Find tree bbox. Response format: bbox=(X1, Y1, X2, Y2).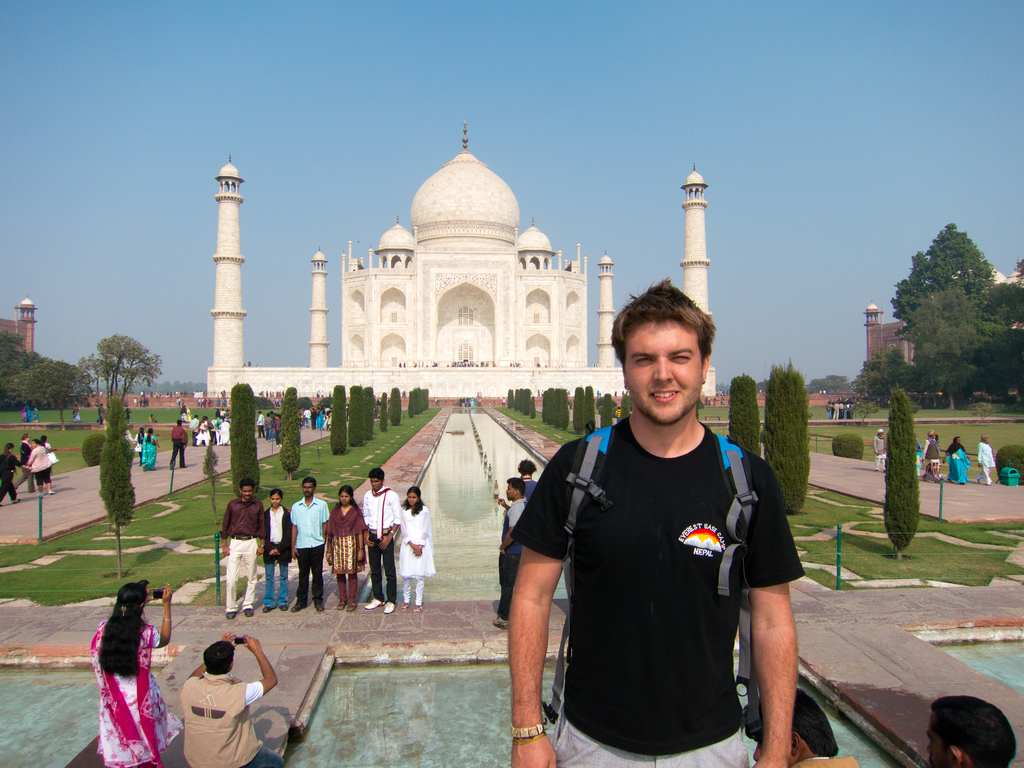
bbox=(984, 279, 1023, 399).
